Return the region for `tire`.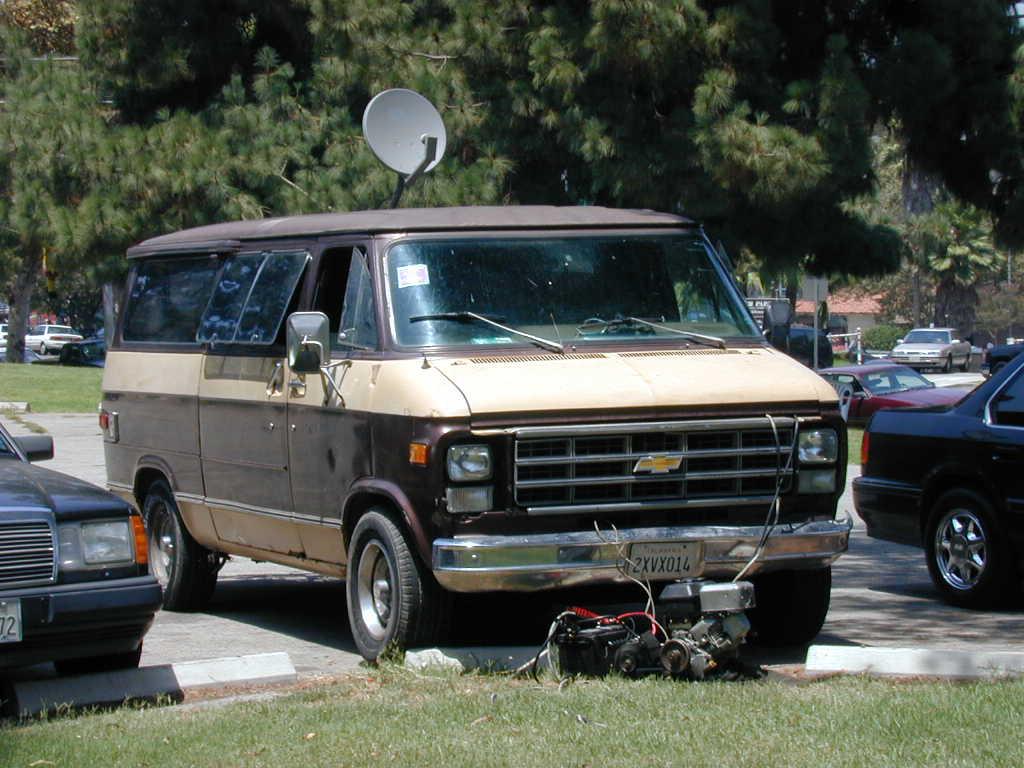
select_region(757, 563, 839, 647).
